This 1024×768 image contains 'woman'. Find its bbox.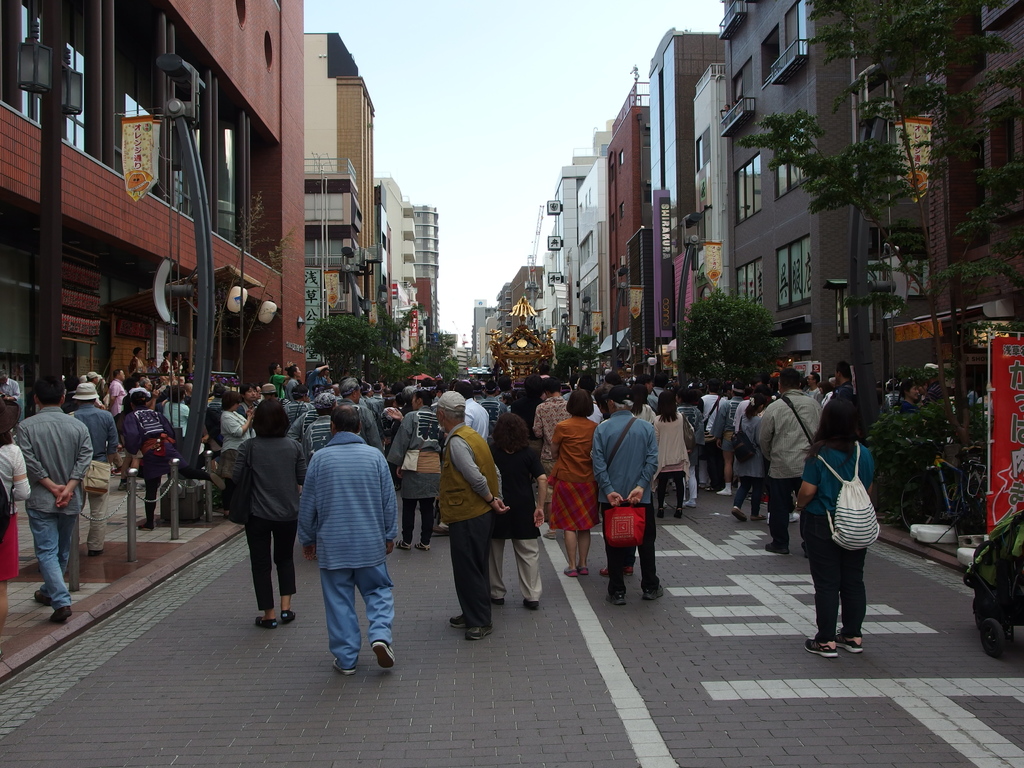
Rect(890, 383, 921, 419).
